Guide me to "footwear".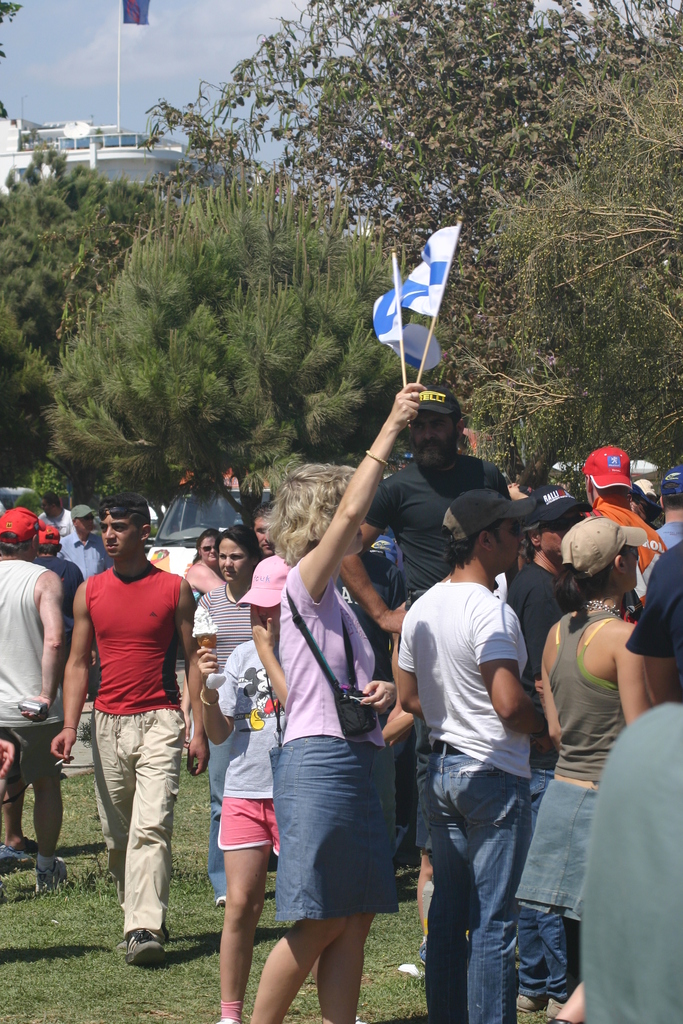
Guidance: 541,993,569,1018.
